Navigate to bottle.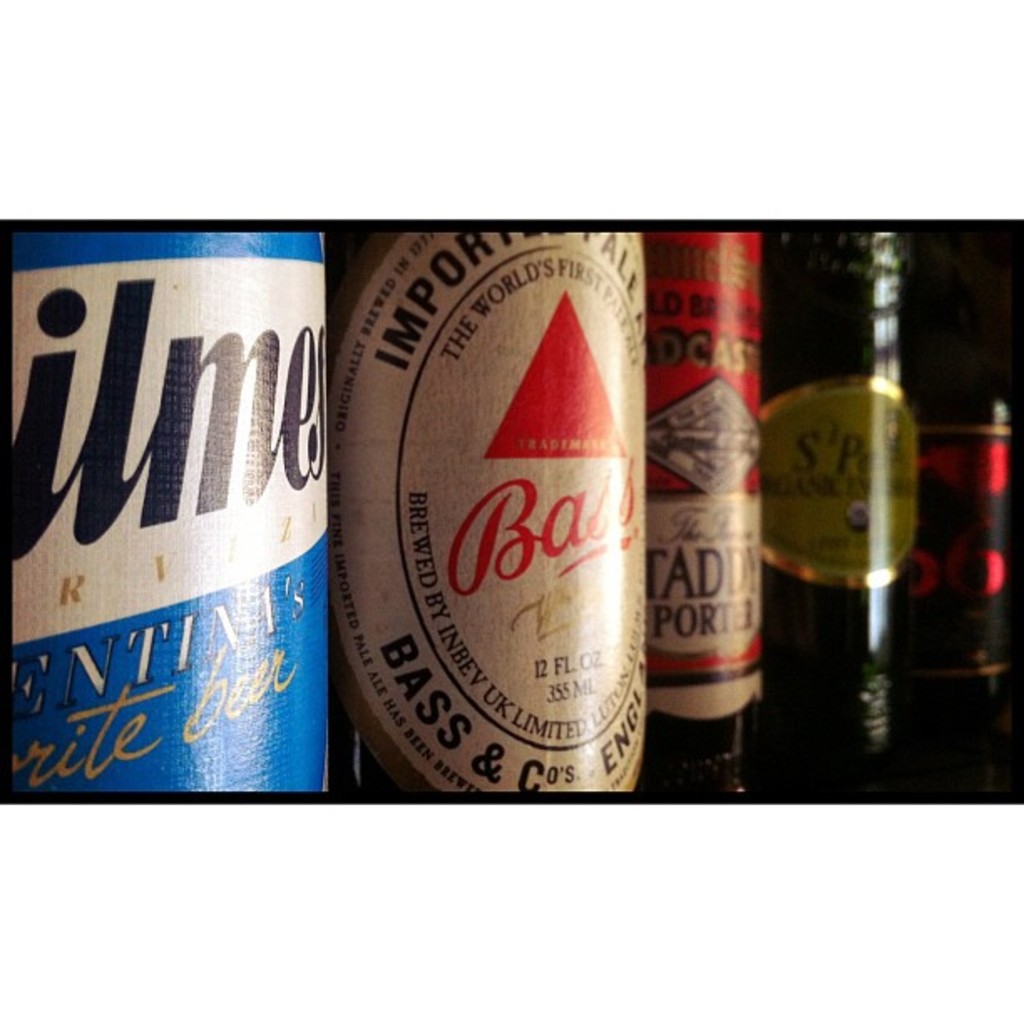
Navigation target: <bbox>765, 229, 915, 796</bbox>.
